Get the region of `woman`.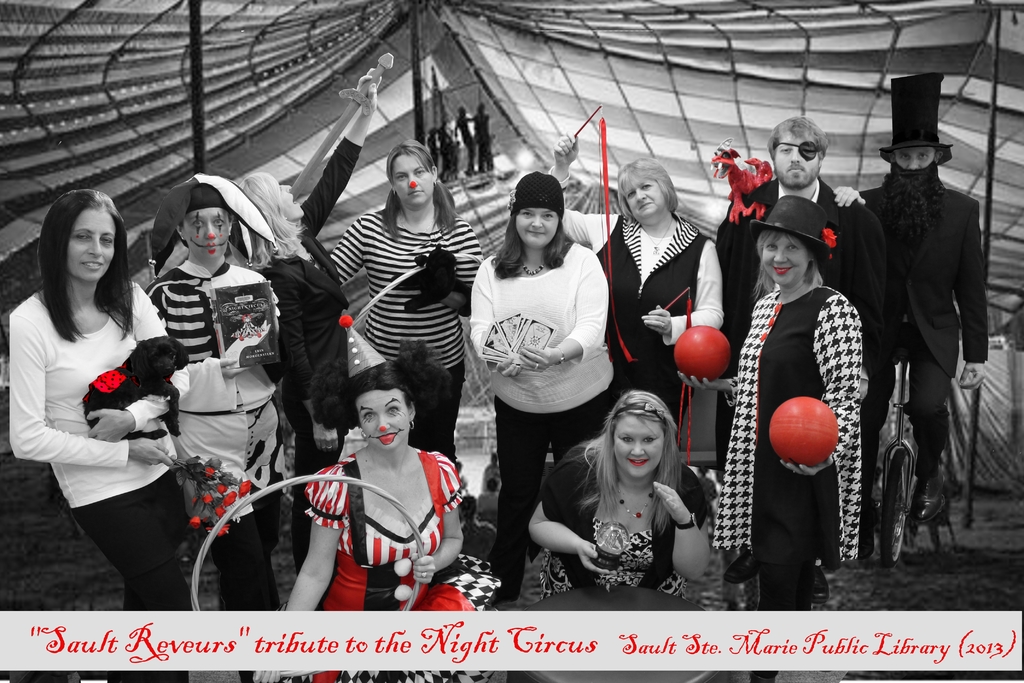
524, 388, 717, 599.
